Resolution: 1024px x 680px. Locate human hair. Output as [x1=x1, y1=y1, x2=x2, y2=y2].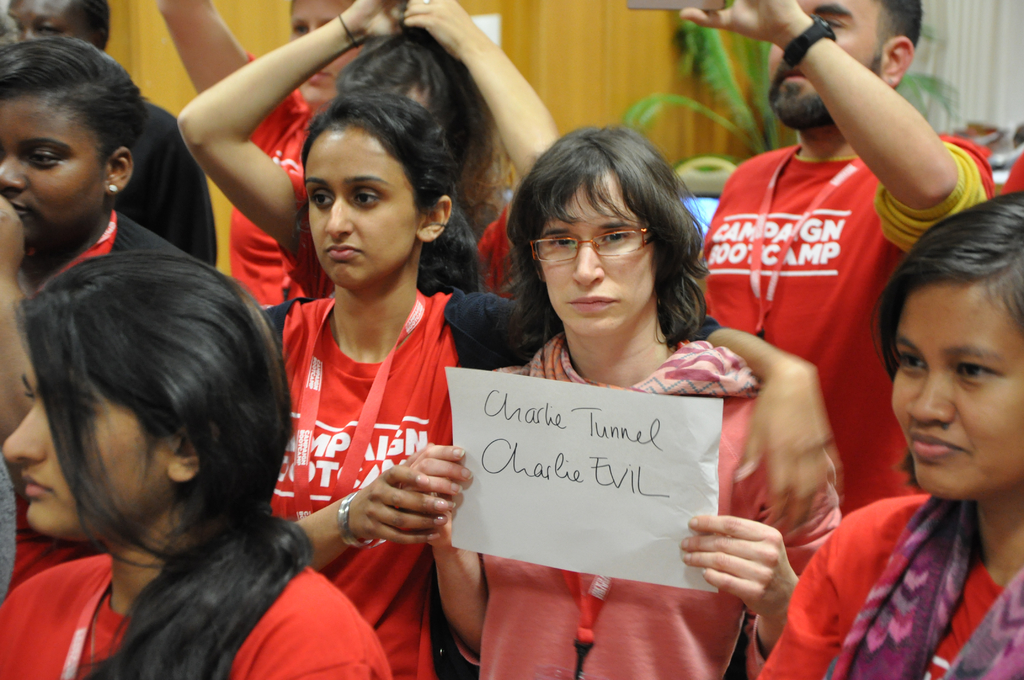
[x1=335, y1=19, x2=476, y2=168].
